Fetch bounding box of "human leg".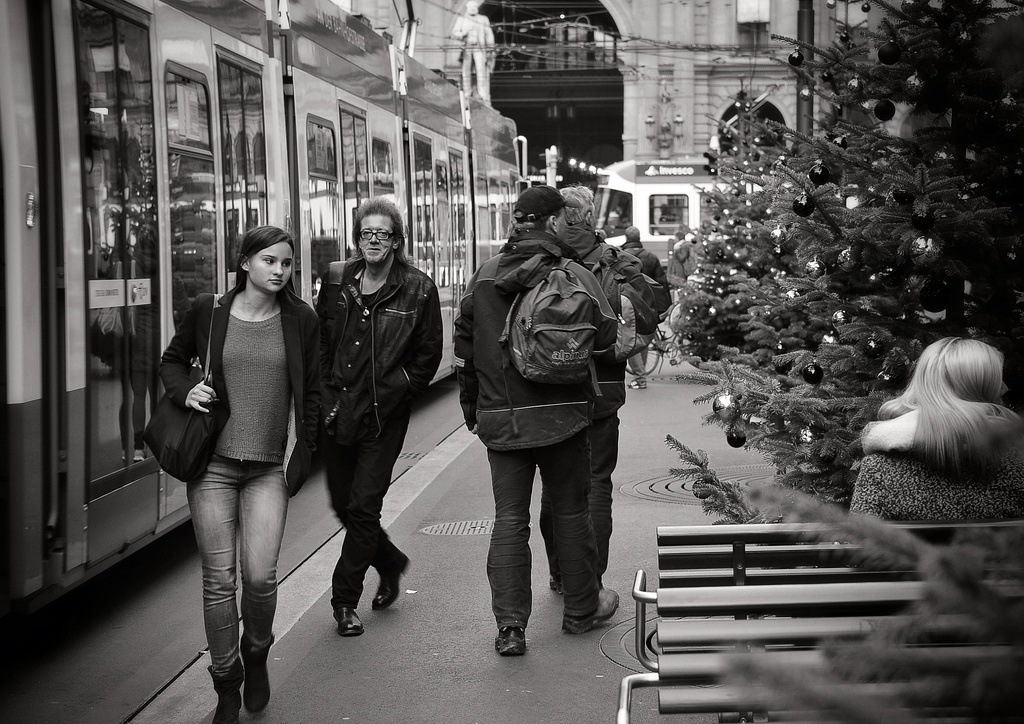
Bbox: {"left": 241, "top": 467, "right": 289, "bottom": 718}.
